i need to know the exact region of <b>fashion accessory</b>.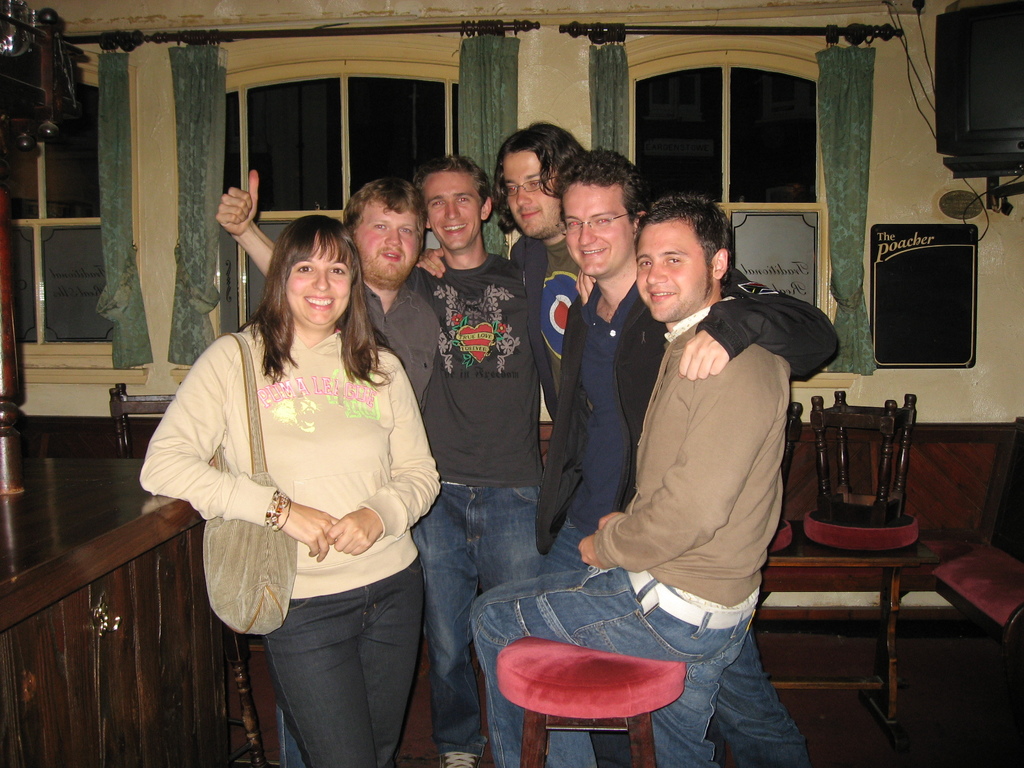
Region: Rect(202, 330, 294, 637).
